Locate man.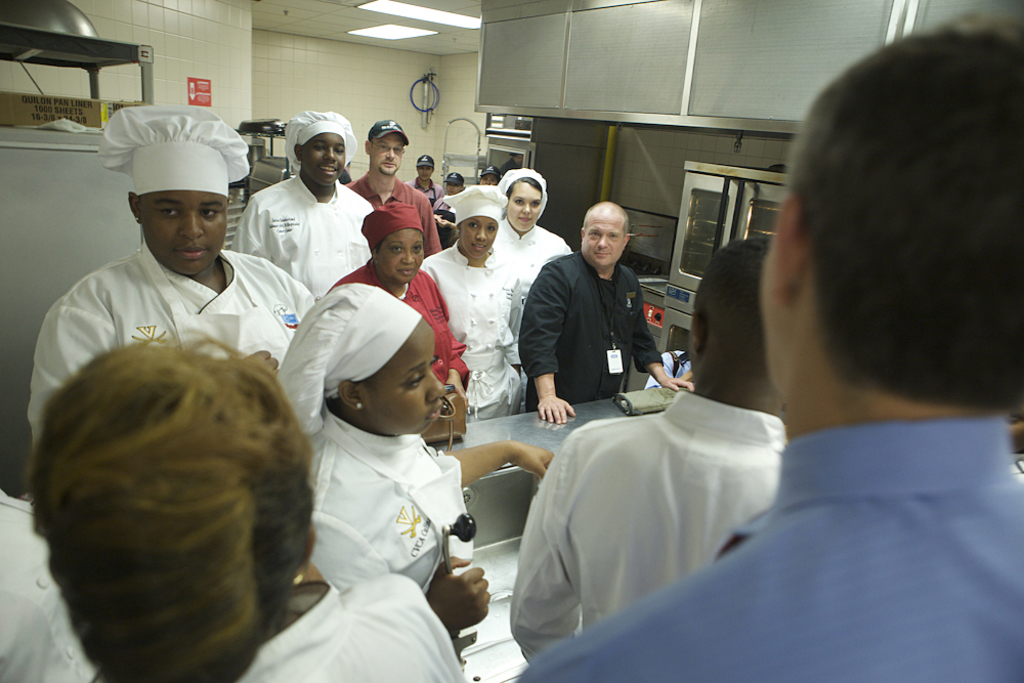
Bounding box: x1=26 y1=105 x2=312 y2=449.
